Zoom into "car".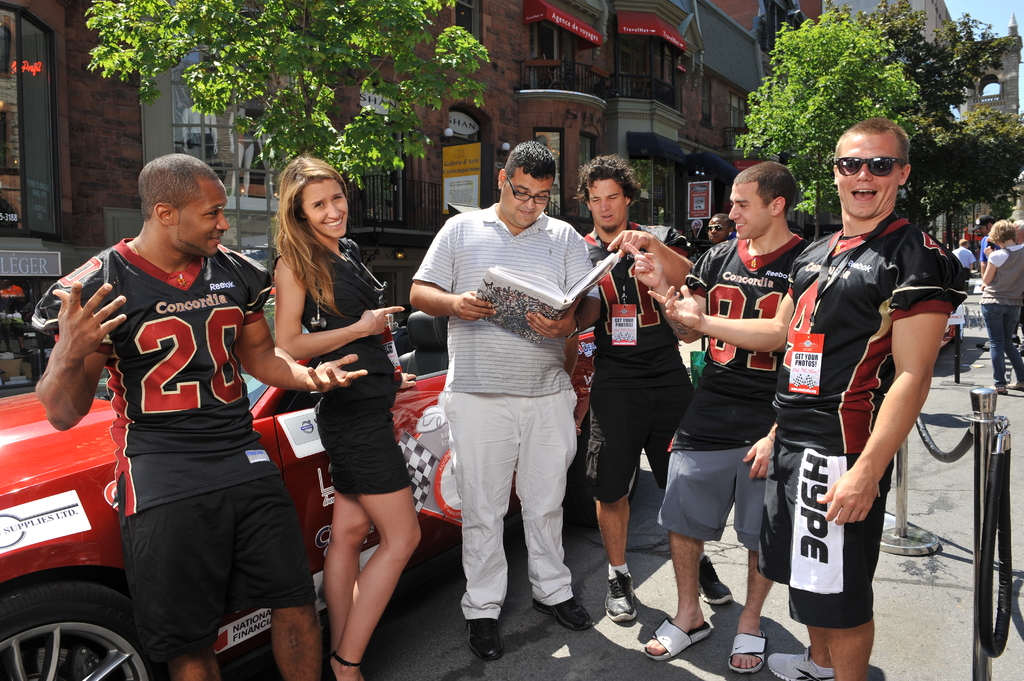
Zoom target: (0, 300, 596, 680).
